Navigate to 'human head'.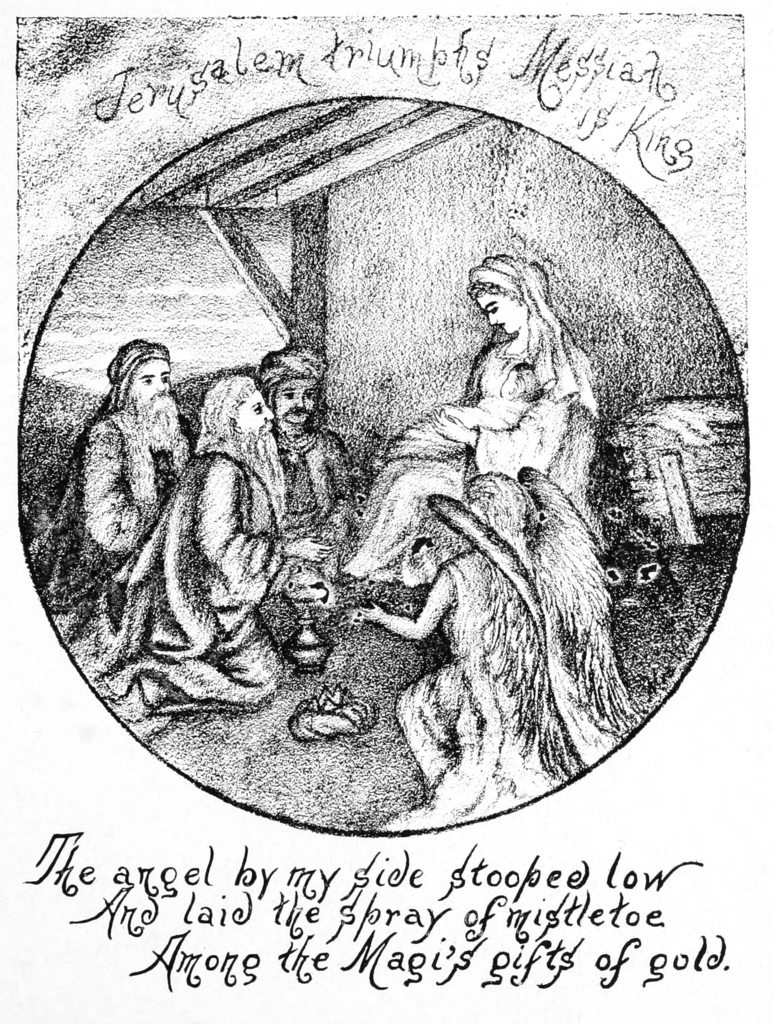
Navigation target: x1=191 y1=373 x2=282 y2=442.
